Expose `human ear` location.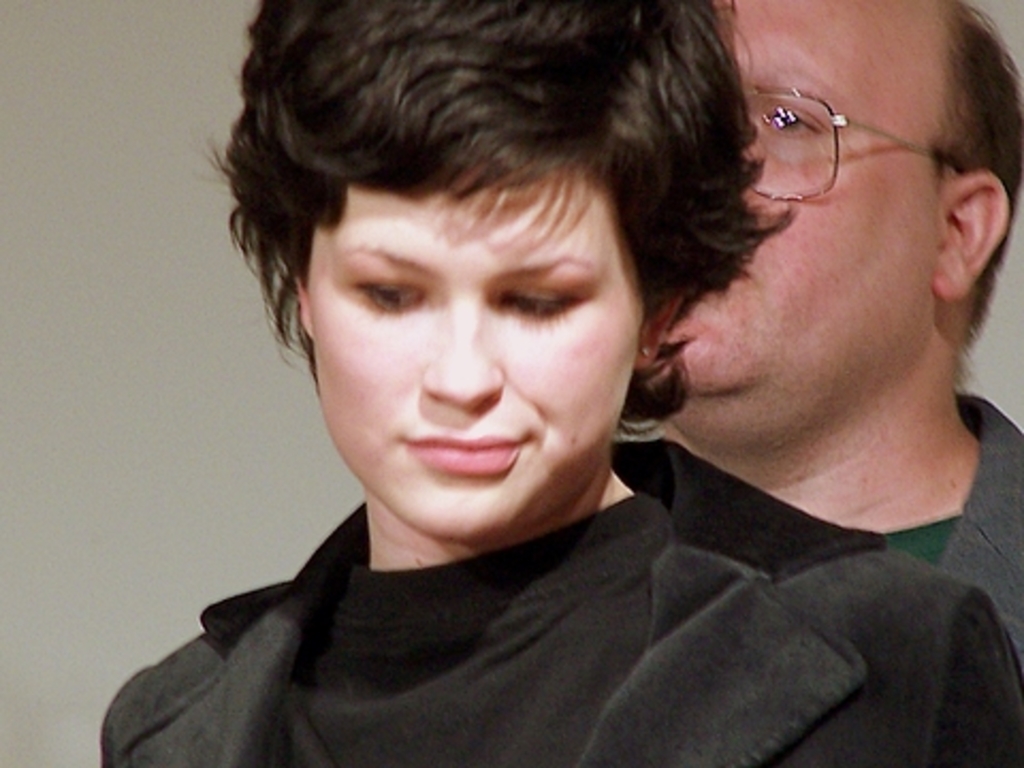
Exposed at 294, 273, 314, 337.
